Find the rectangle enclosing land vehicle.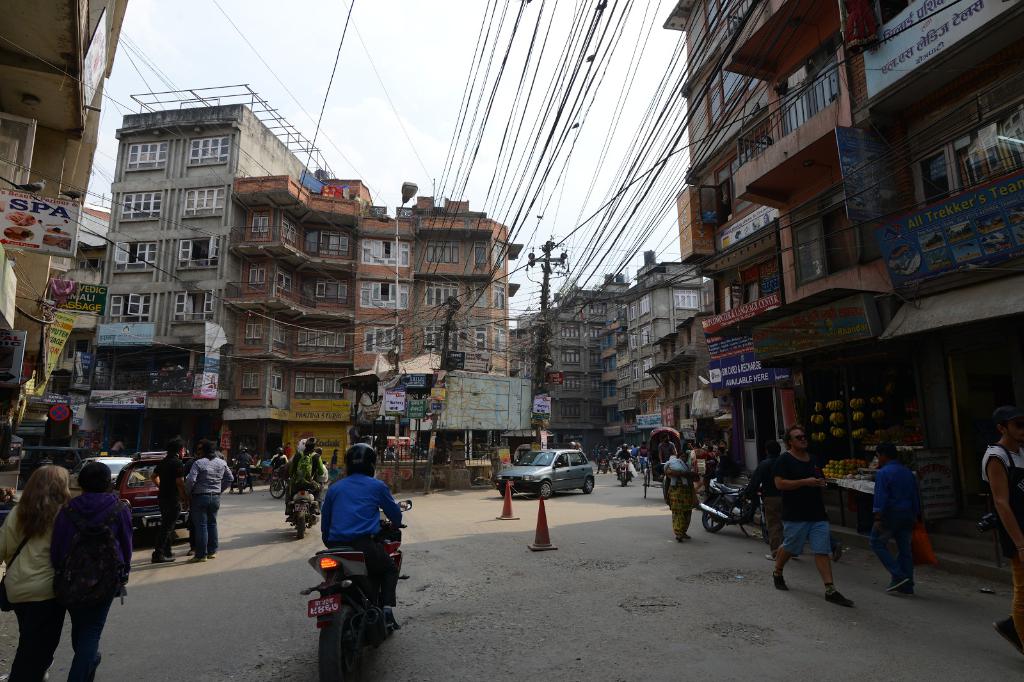
612,448,639,472.
